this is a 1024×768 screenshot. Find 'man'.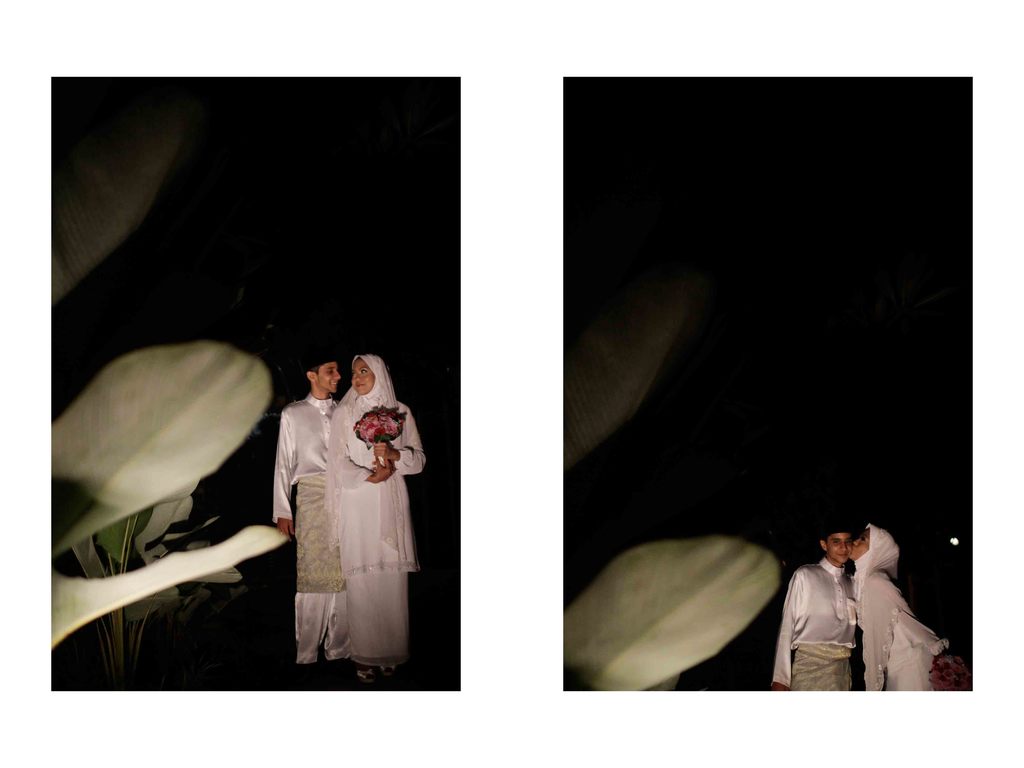
Bounding box: (770,523,855,694).
